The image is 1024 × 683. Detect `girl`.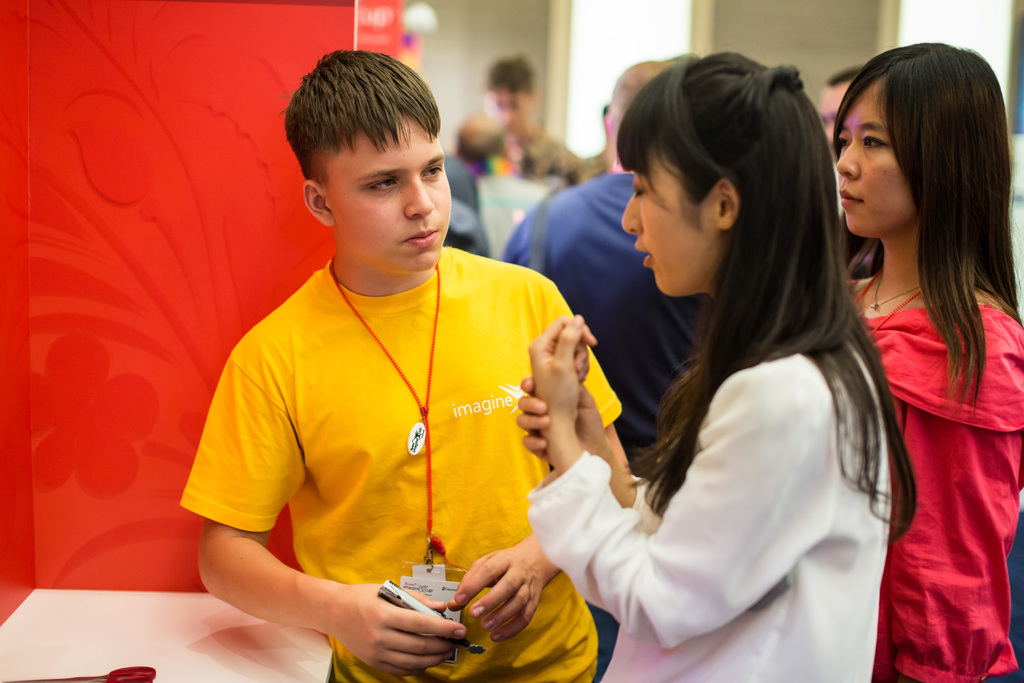
Detection: 522 54 919 682.
